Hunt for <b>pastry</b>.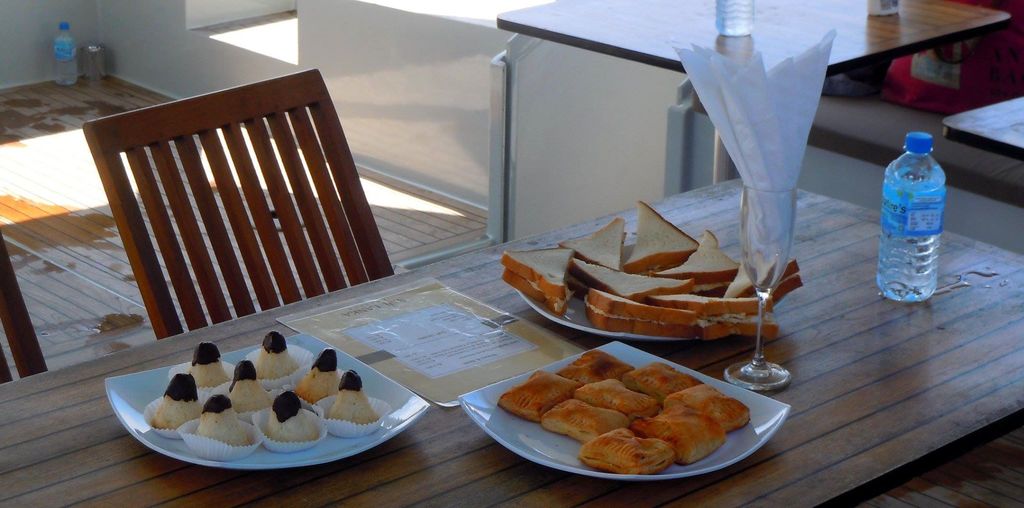
Hunted down at {"left": 157, "top": 372, "right": 202, "bottom": 431}.
